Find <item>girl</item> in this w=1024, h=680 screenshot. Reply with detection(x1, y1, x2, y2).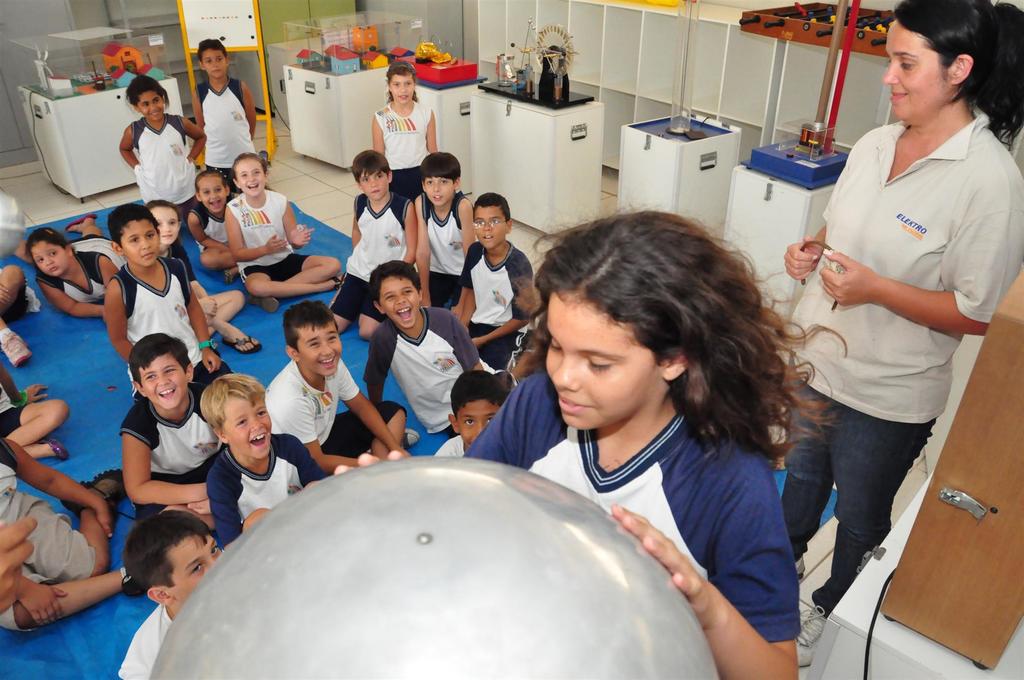
detection(20, 216, 131, 326).
